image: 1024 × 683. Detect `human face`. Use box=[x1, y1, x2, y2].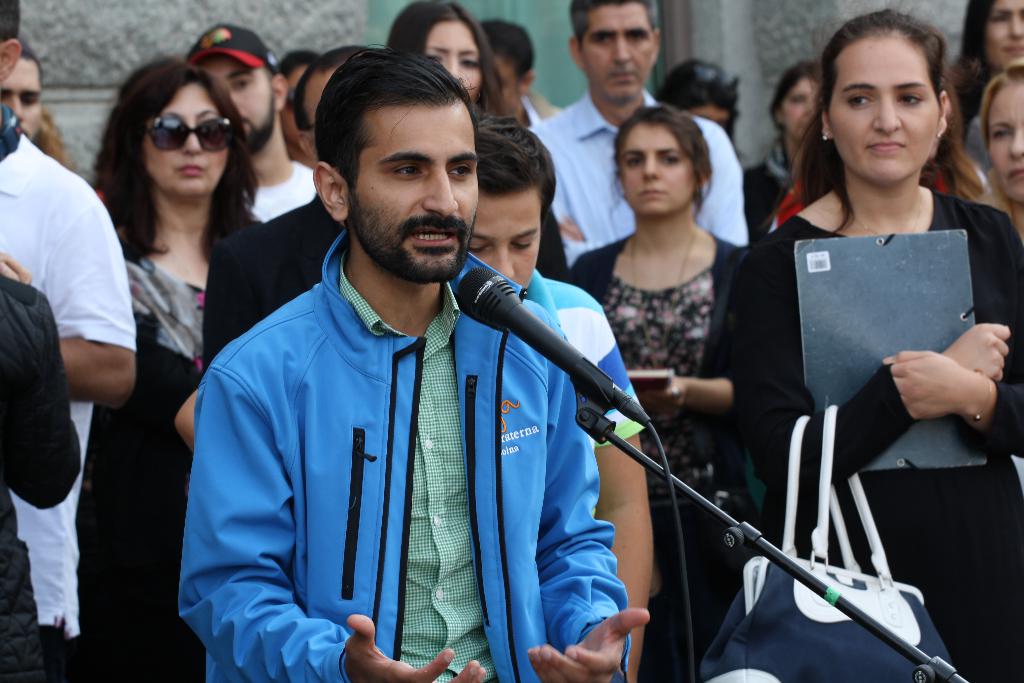
box=[986, 80, 1023, 199].
